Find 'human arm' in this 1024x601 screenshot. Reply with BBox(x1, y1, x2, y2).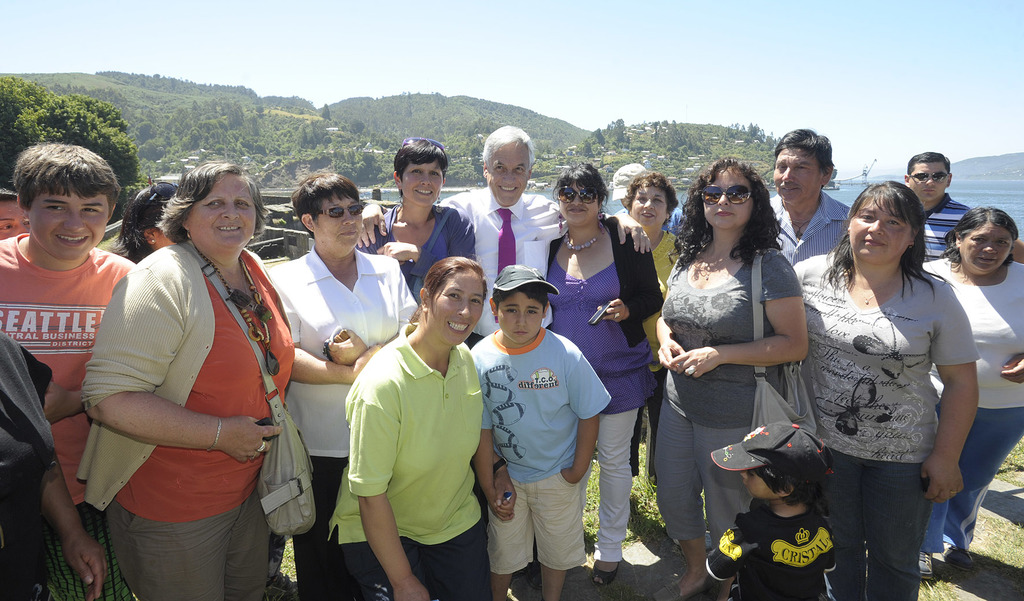
BBox(383, 237, 420, 284).
